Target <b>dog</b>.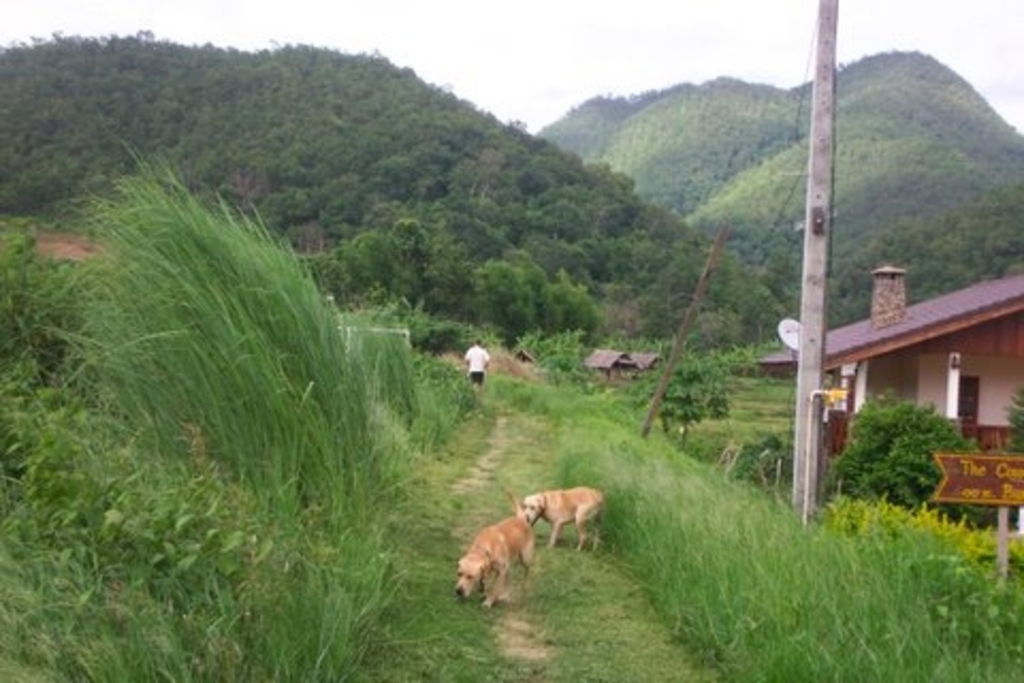
Target region: [521,485,612,553].
